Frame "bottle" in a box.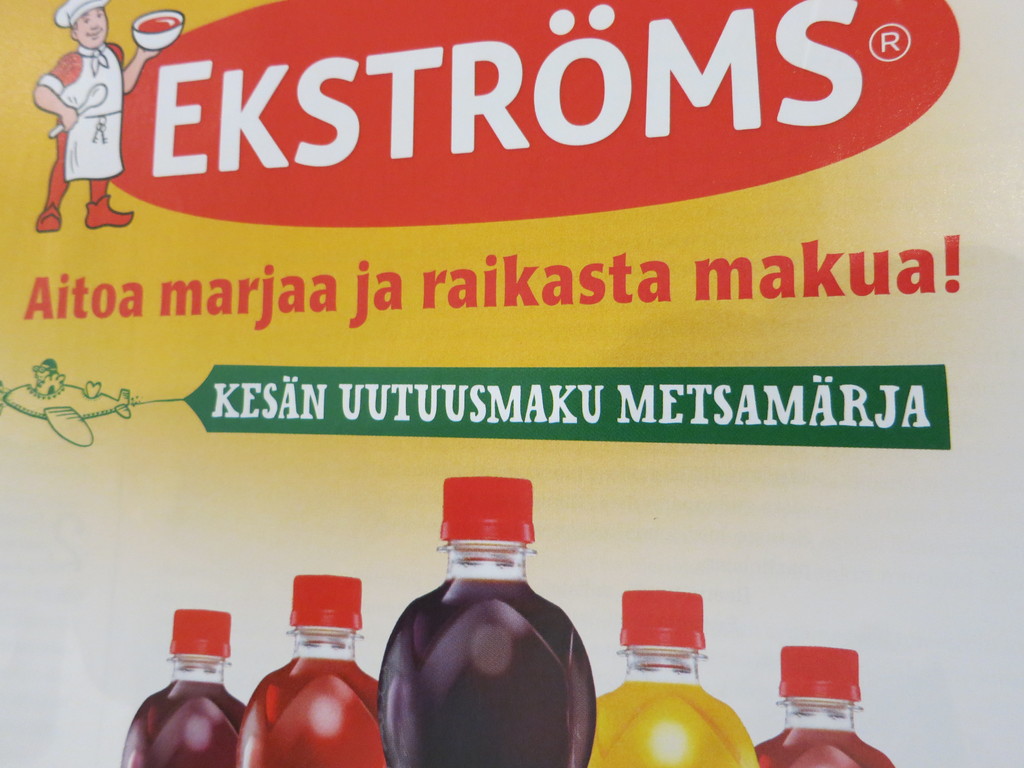
[237, 572, 390, 767].
